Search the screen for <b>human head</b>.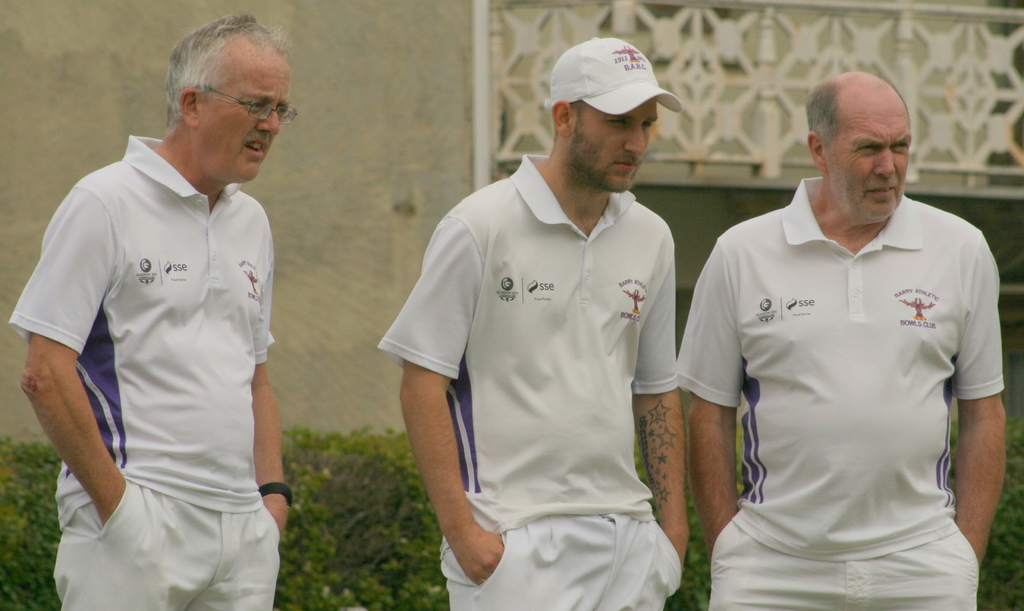
Found at locate(545, 32, 682, 199).
